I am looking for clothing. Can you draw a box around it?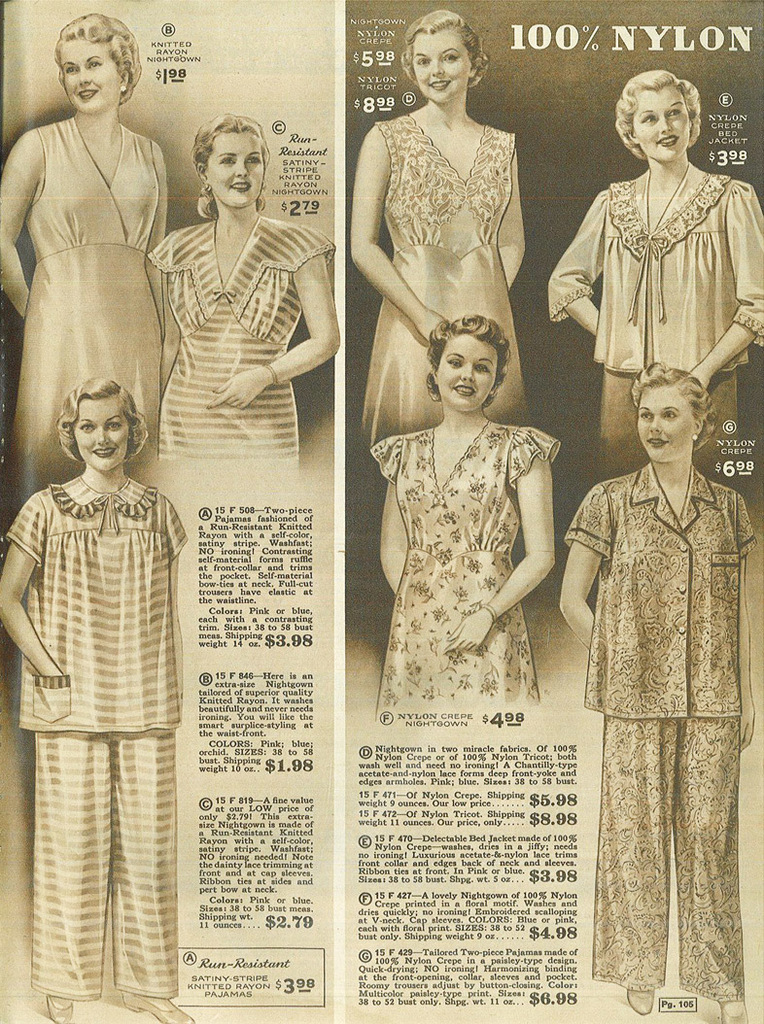
Sure, the bounding box is (9, 115, 158, 511).
